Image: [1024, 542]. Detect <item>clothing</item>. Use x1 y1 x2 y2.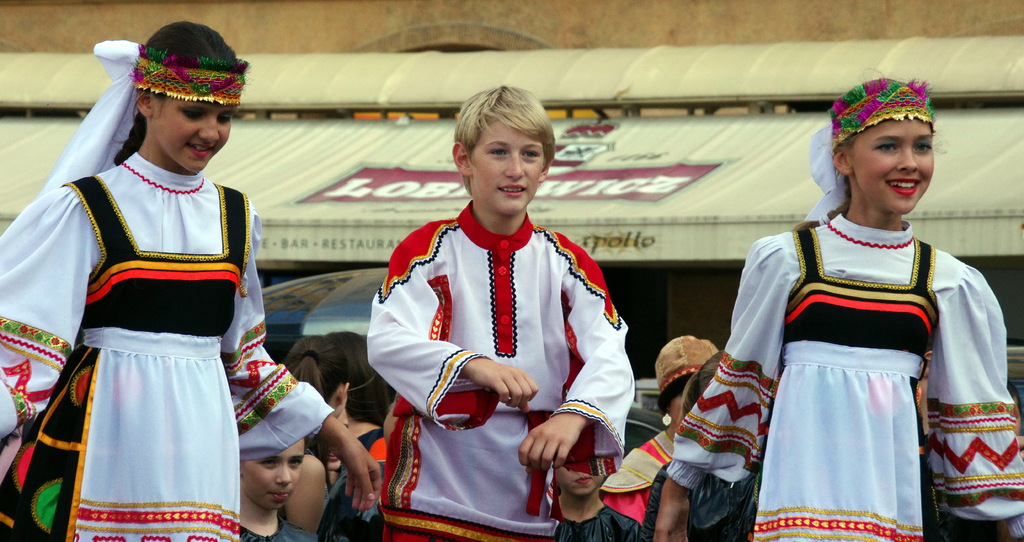
362 175 646 525.
